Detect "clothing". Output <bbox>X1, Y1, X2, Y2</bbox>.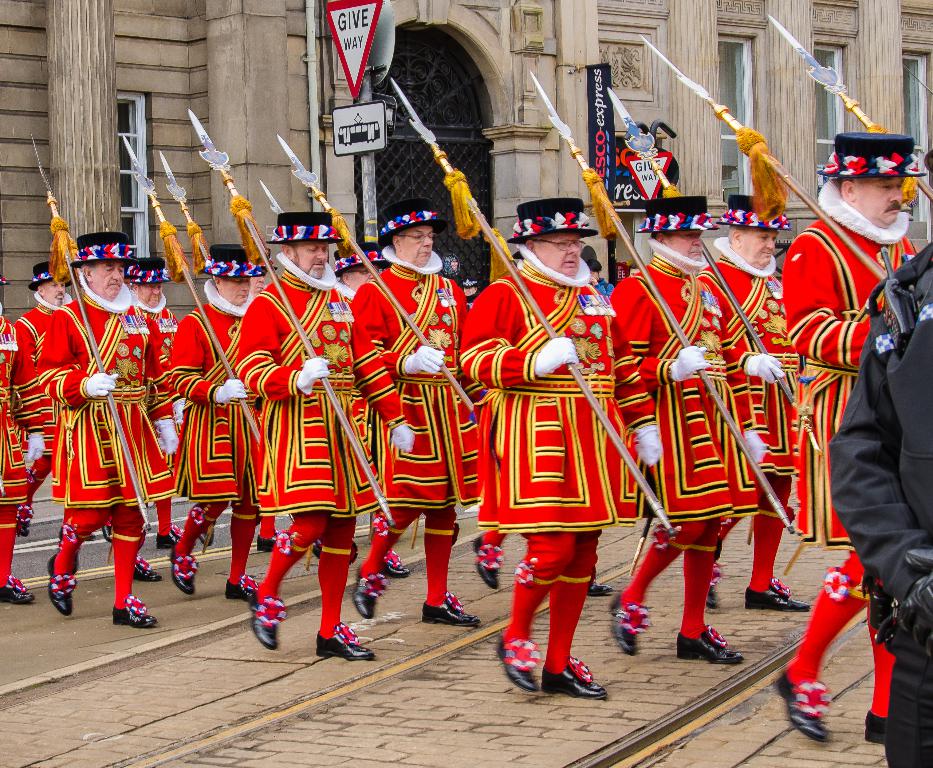
<bbox>320, 525, 352, 629</bbox>.
